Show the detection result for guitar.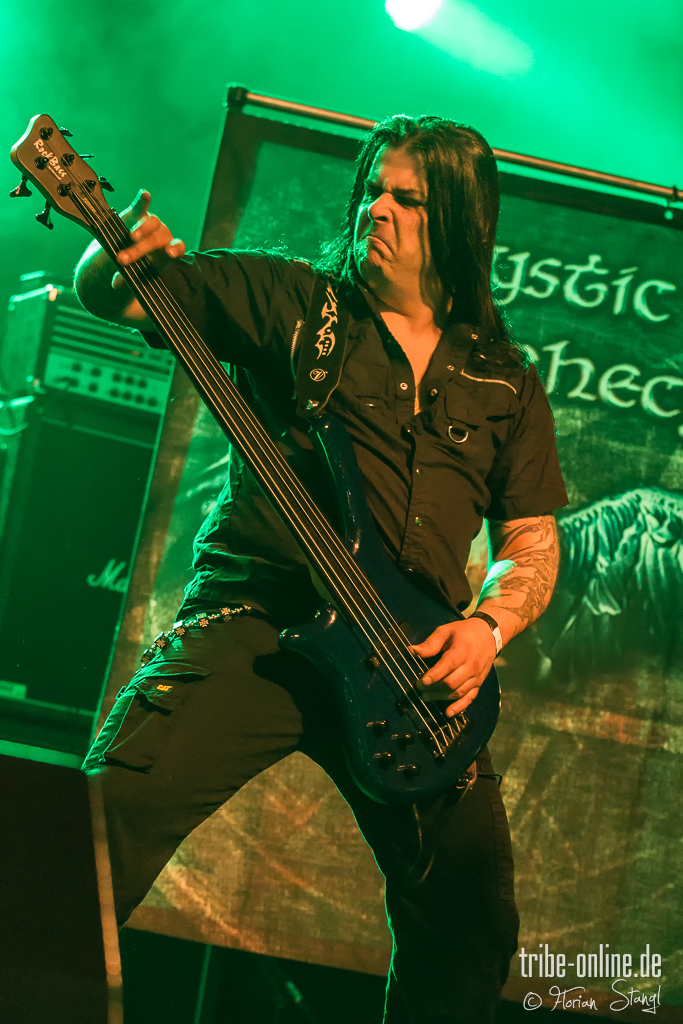
x1=9 y1=111 x2=507 y2=810.
